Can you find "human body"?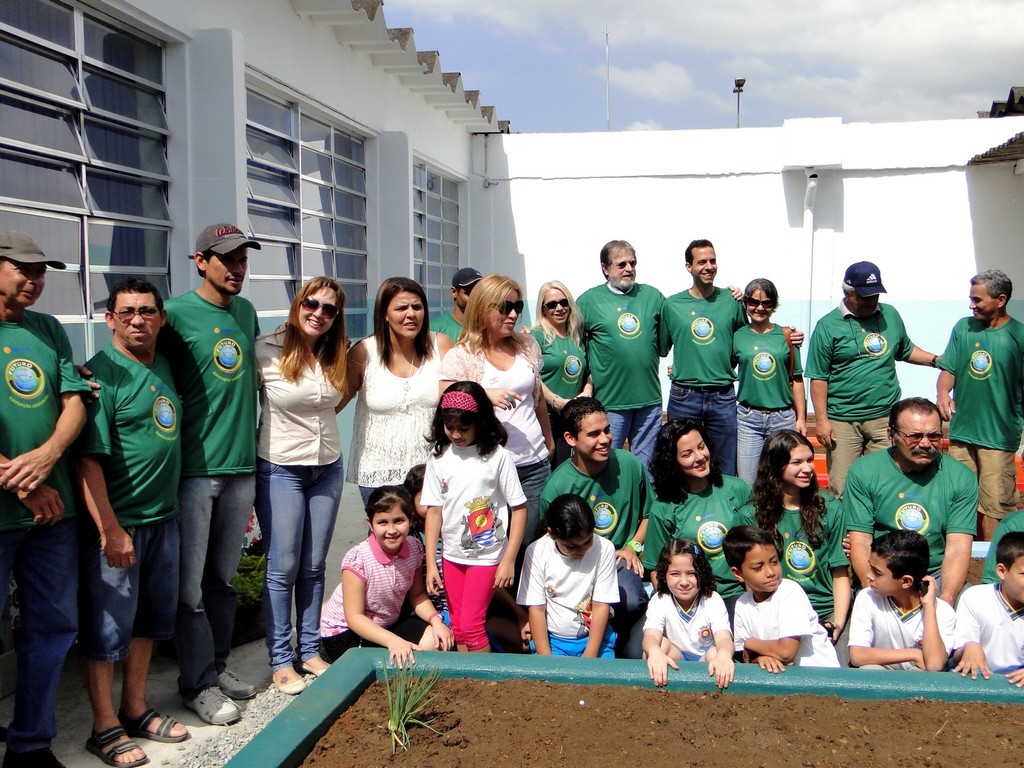
Yes, bounding box: <region>724, 276, 803, 499</region>.
